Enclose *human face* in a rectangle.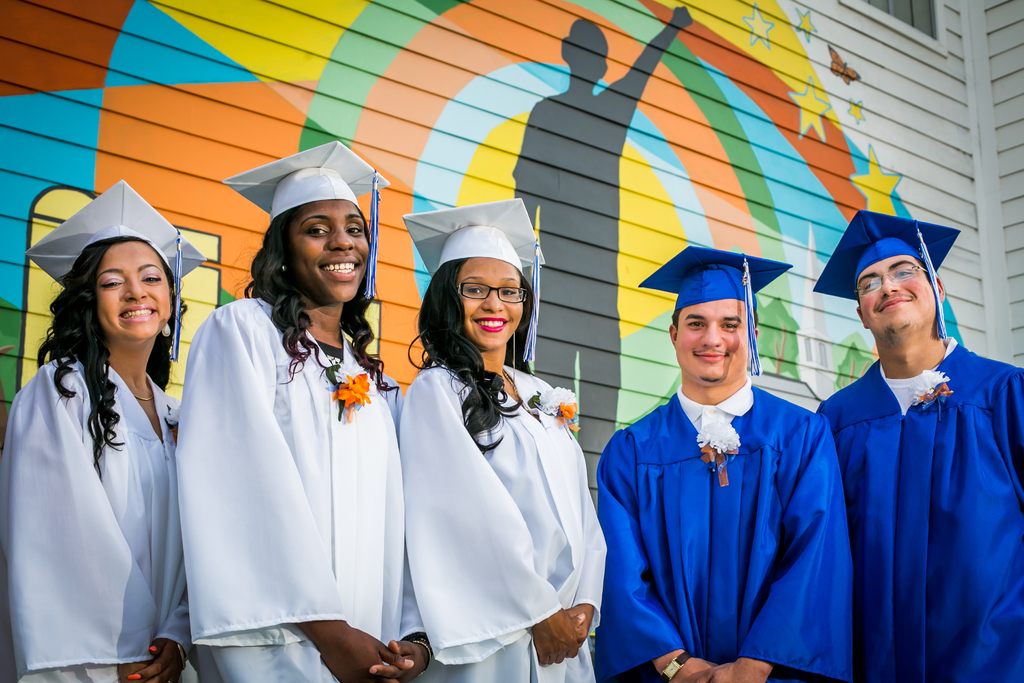
289/198/373/306.
